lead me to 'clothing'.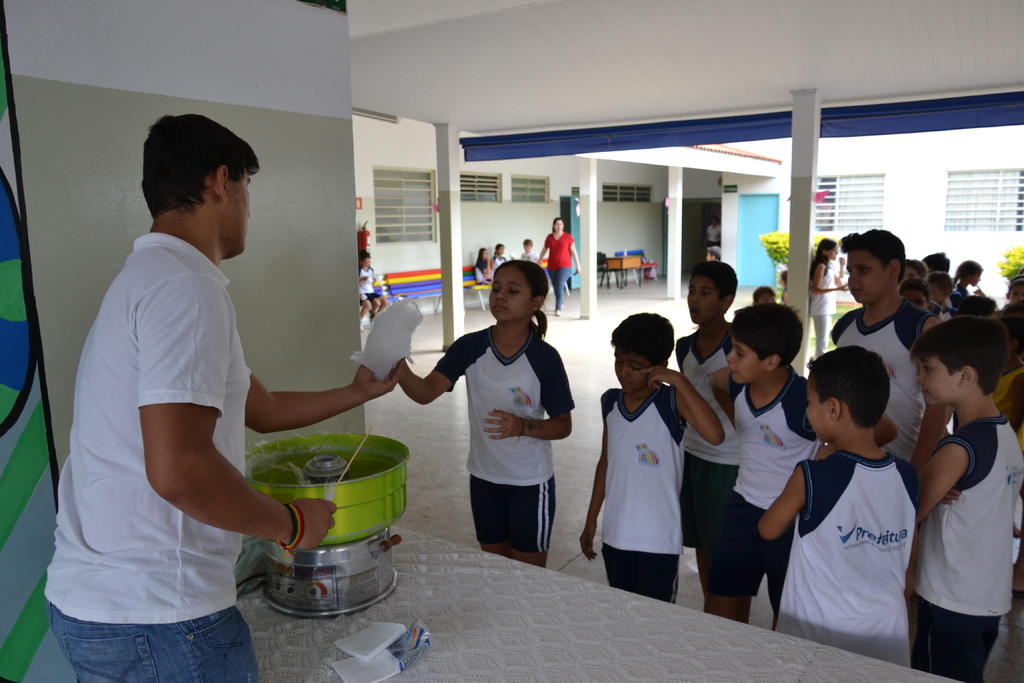
Lead to (491, 255, 508, 272).
